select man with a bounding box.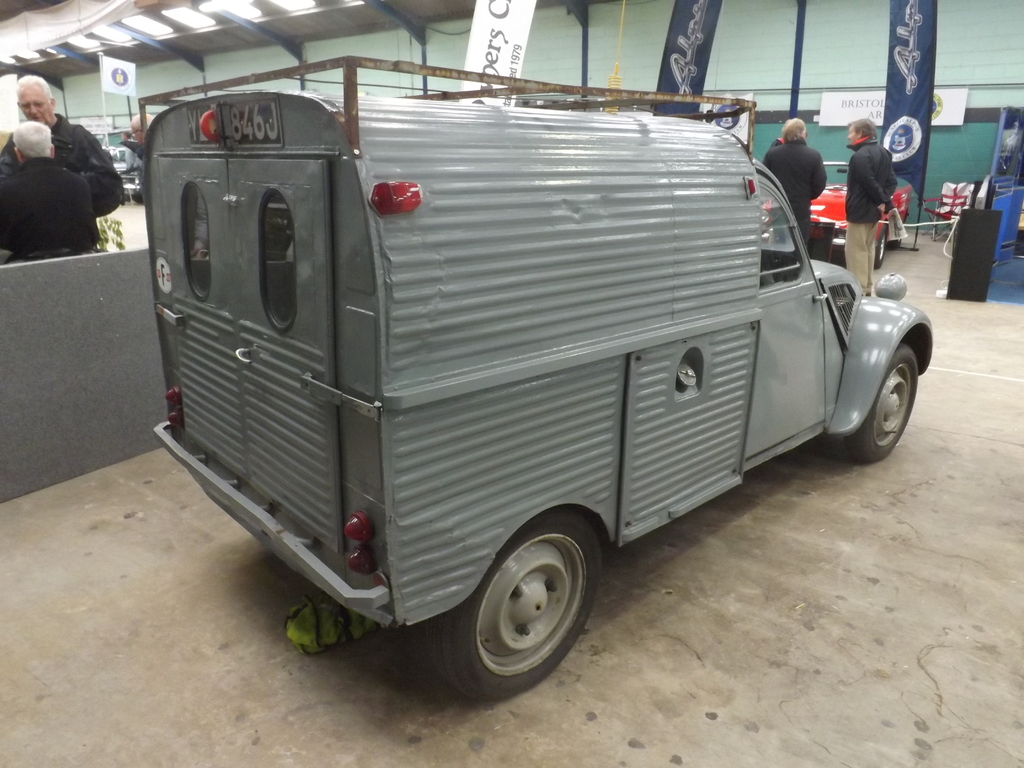
0 118 100 261.
